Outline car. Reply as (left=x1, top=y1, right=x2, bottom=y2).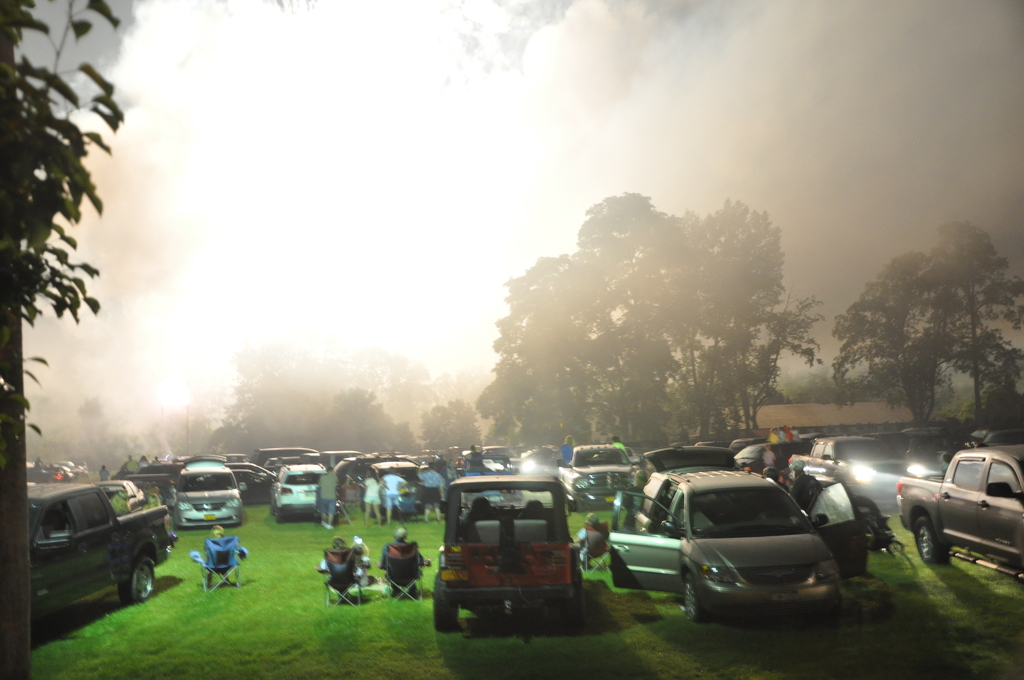
(left=902, top=435, right=1020, bottom=577).
